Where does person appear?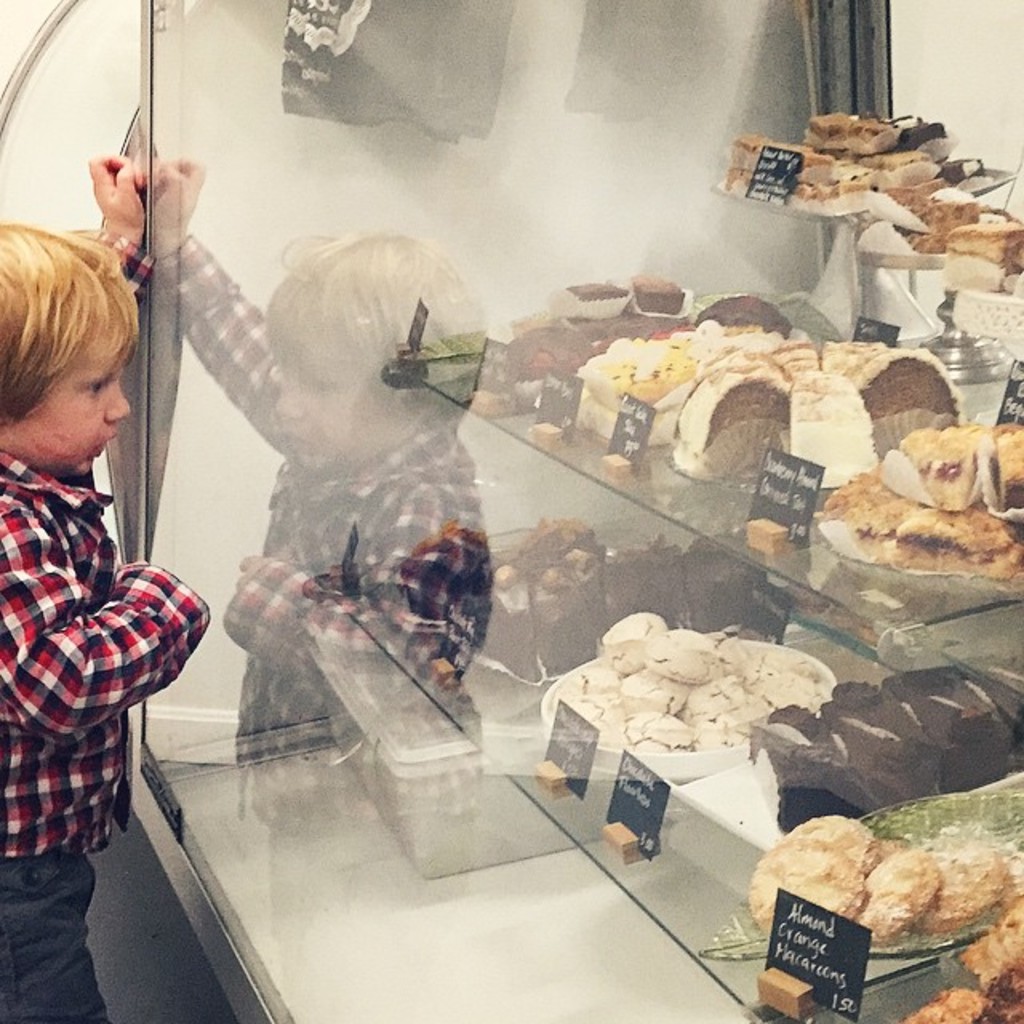
Appears at Rect(154, 157, 493, 1022).
